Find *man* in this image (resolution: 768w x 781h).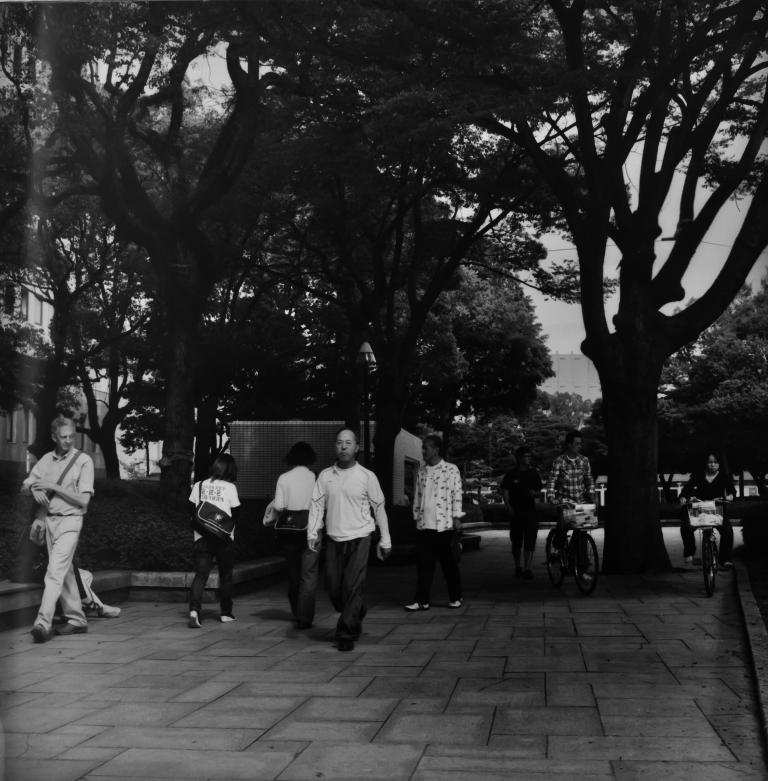
<bbox>500, 446, 543, 581</bbox>.
